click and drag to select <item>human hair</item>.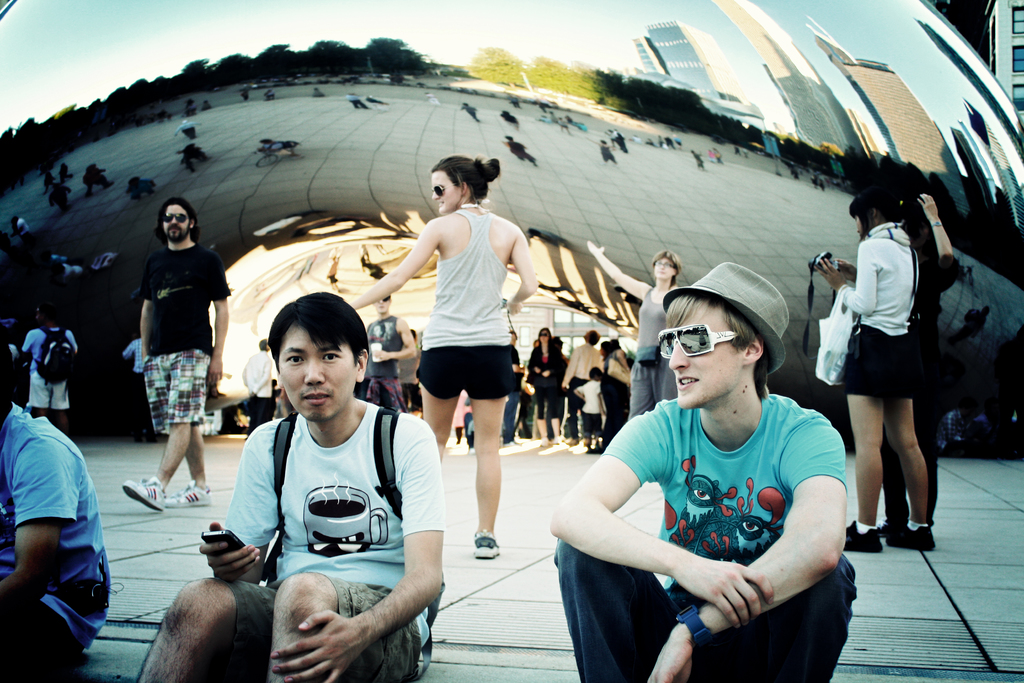
Selection: (852, 186, 941, 317).
